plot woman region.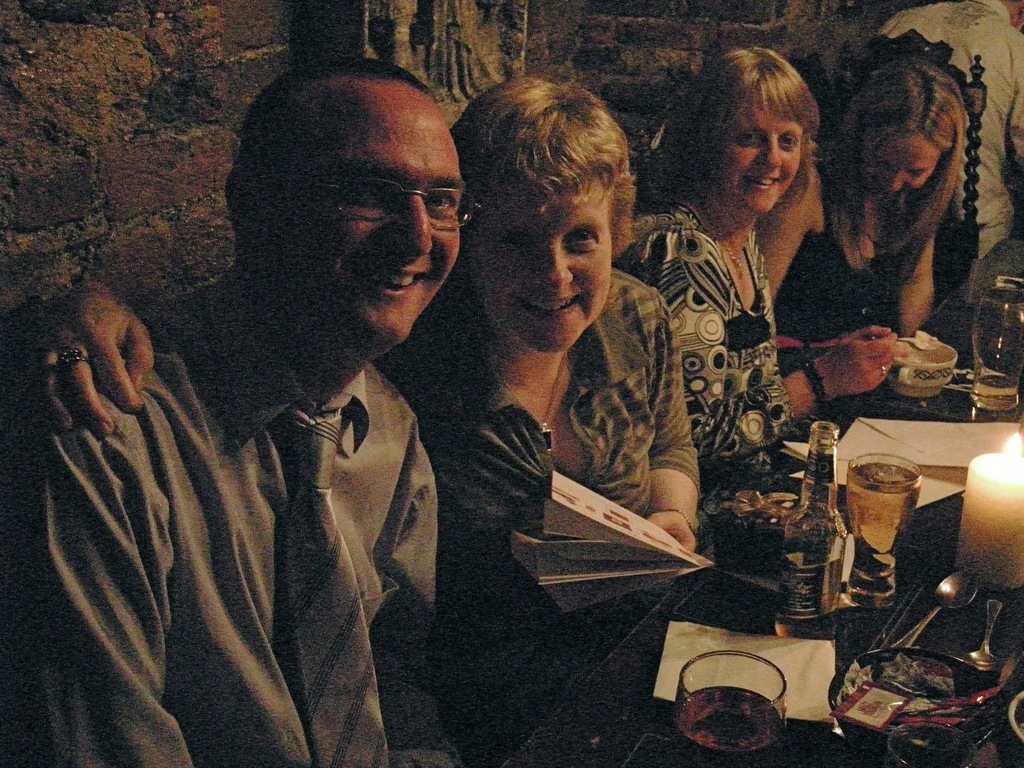
Plotted at [left=24, top=70, right=701, bottom=715].
